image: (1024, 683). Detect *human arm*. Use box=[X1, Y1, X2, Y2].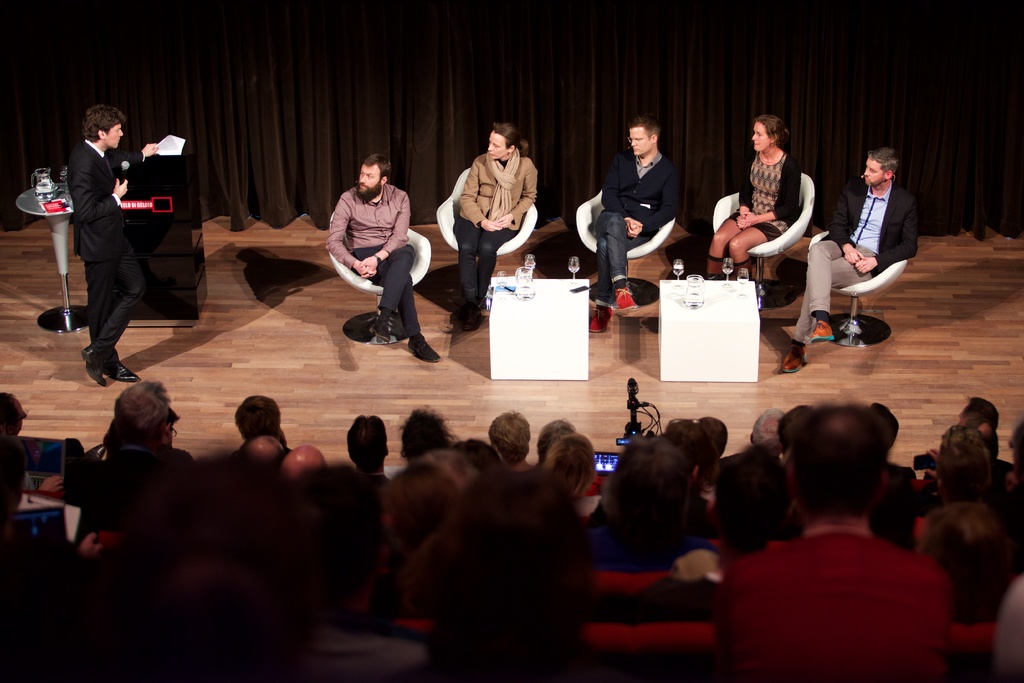
box=[924, 446, 941, 479].
